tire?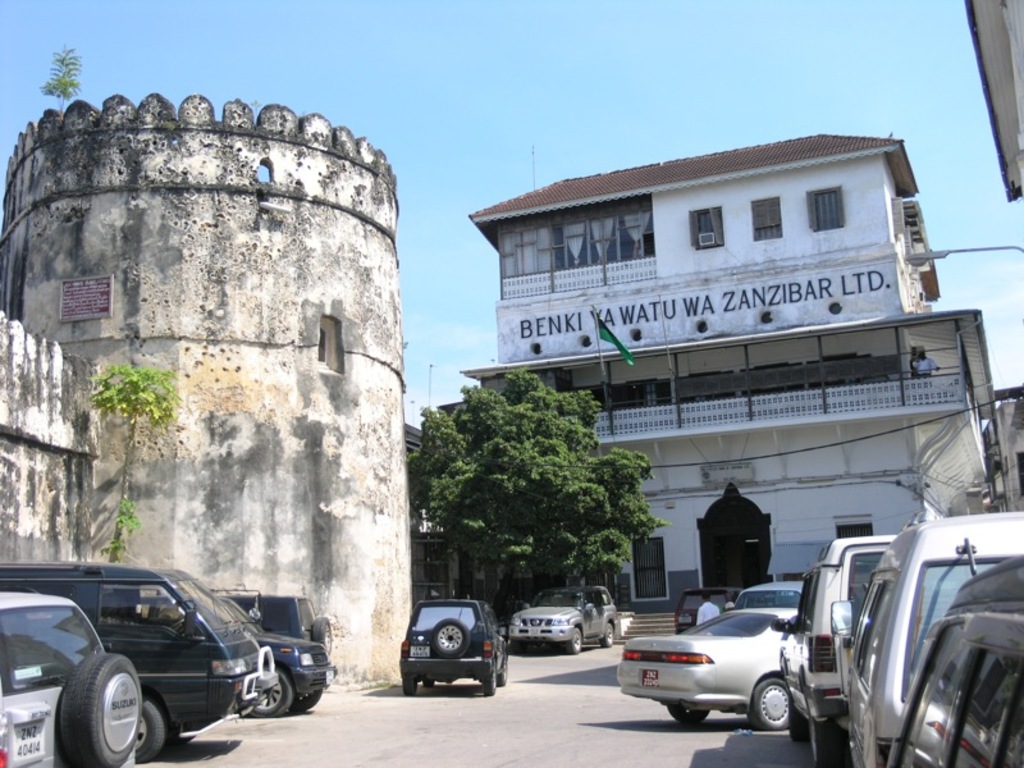
[x1=750, y1=675, x2=794, y2=728]
